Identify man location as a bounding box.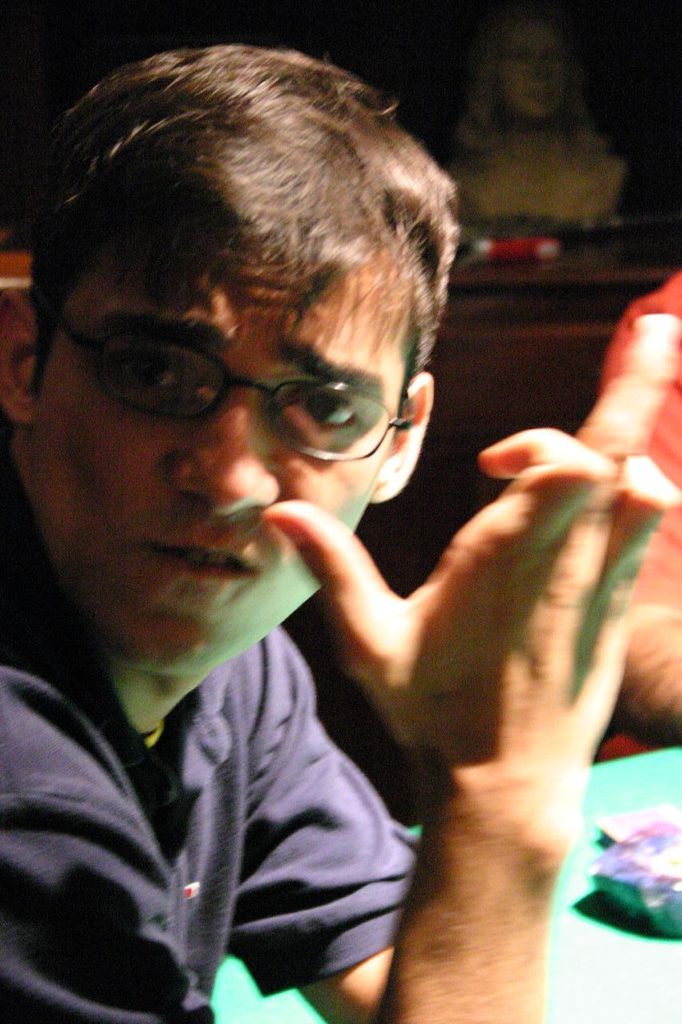
l=0, t=62, r=593, b=1004.
